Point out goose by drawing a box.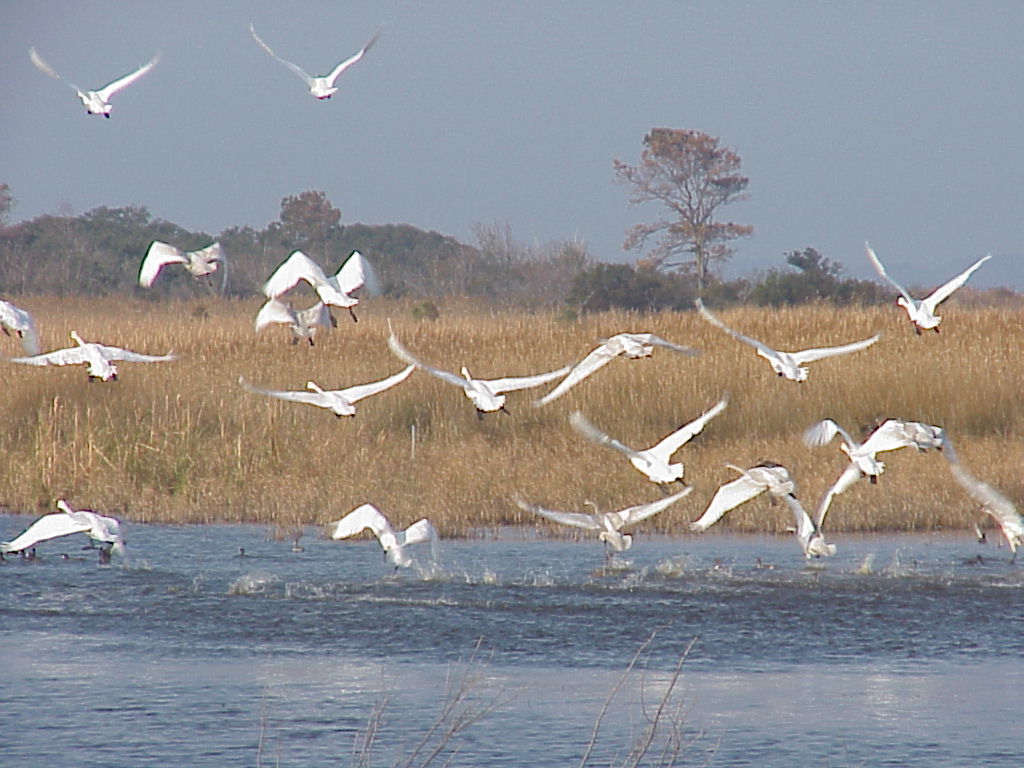
select_region(4, 500, 125, 560).
